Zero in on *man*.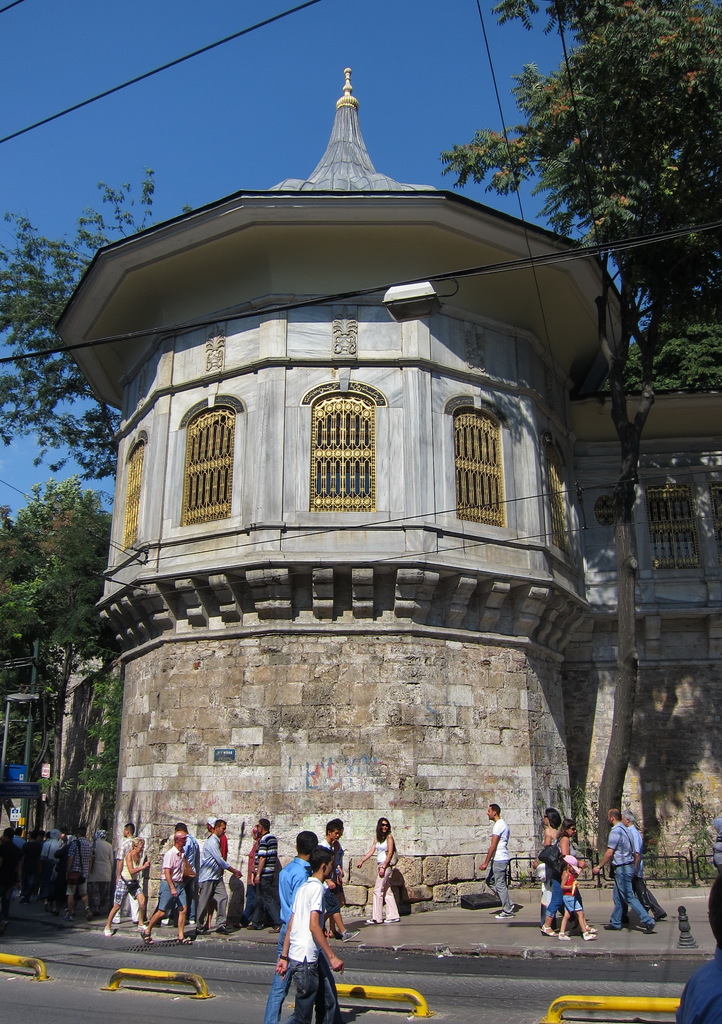
Zeroed in: {"x1": 90, "y1": 830, "x2": 107, "y2": 923}.
